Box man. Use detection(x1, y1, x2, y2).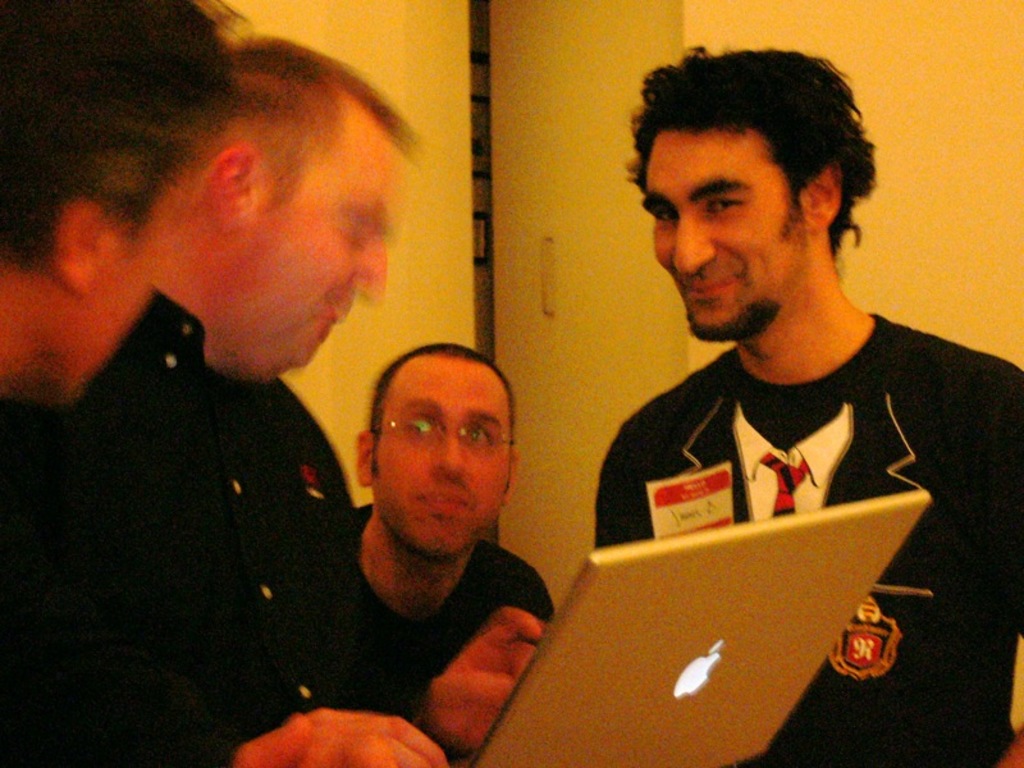
detection(0, 0, 237, 504).
